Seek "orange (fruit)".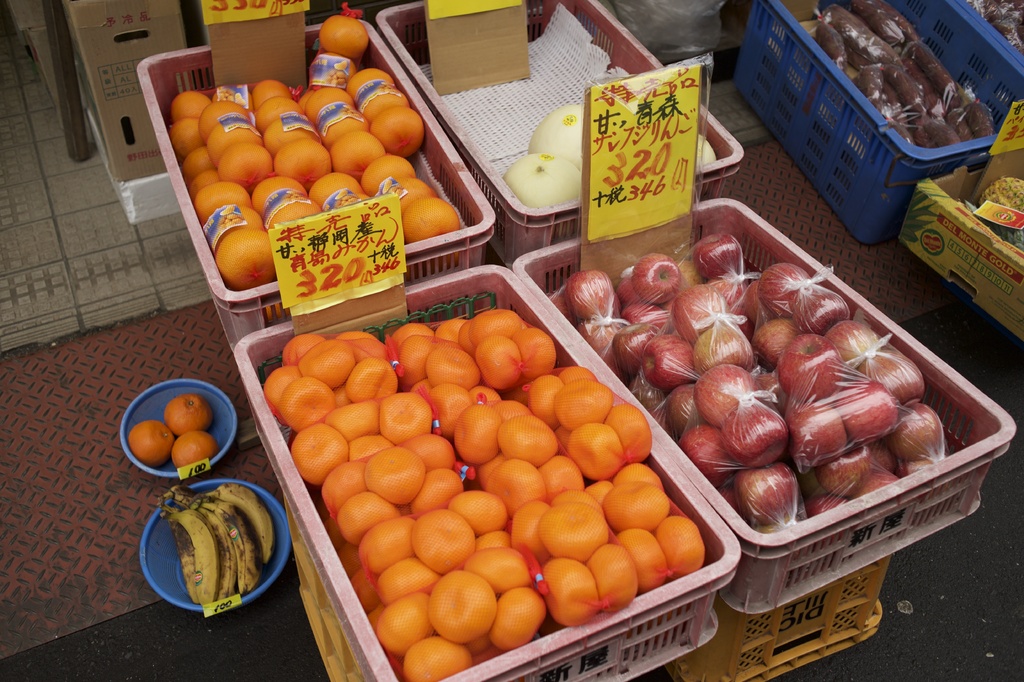
pyautogui.locateOnScreen(358, 517, 404, 571).
